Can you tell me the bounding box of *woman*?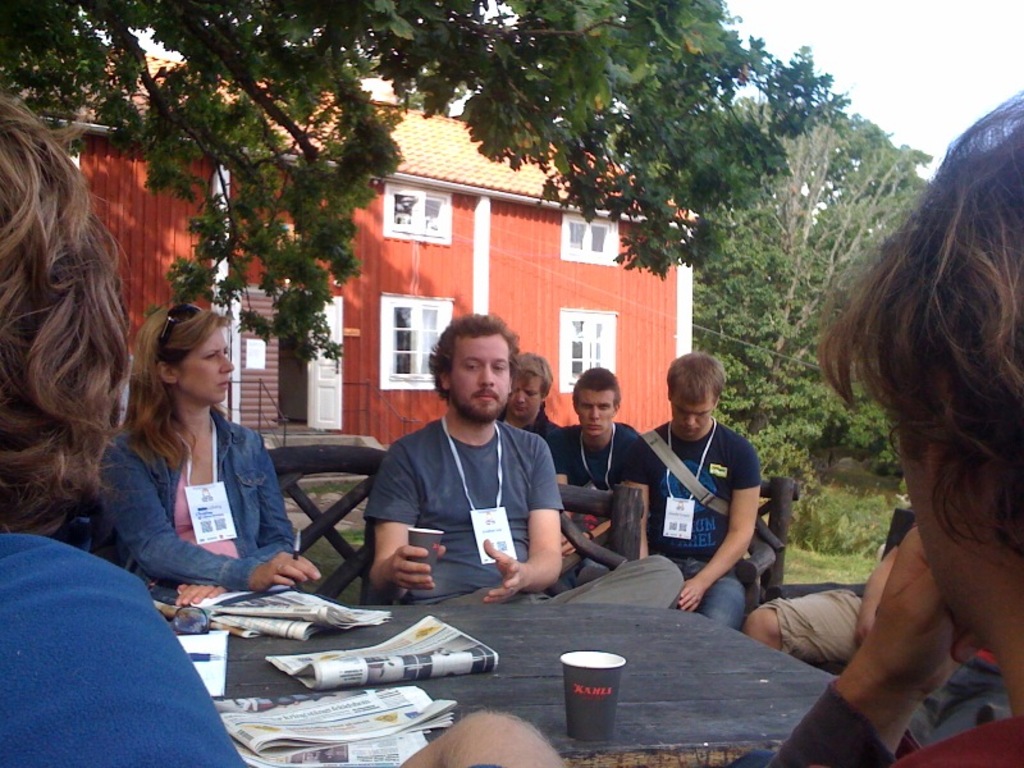
select_region(749, 78, 1023, 767).
